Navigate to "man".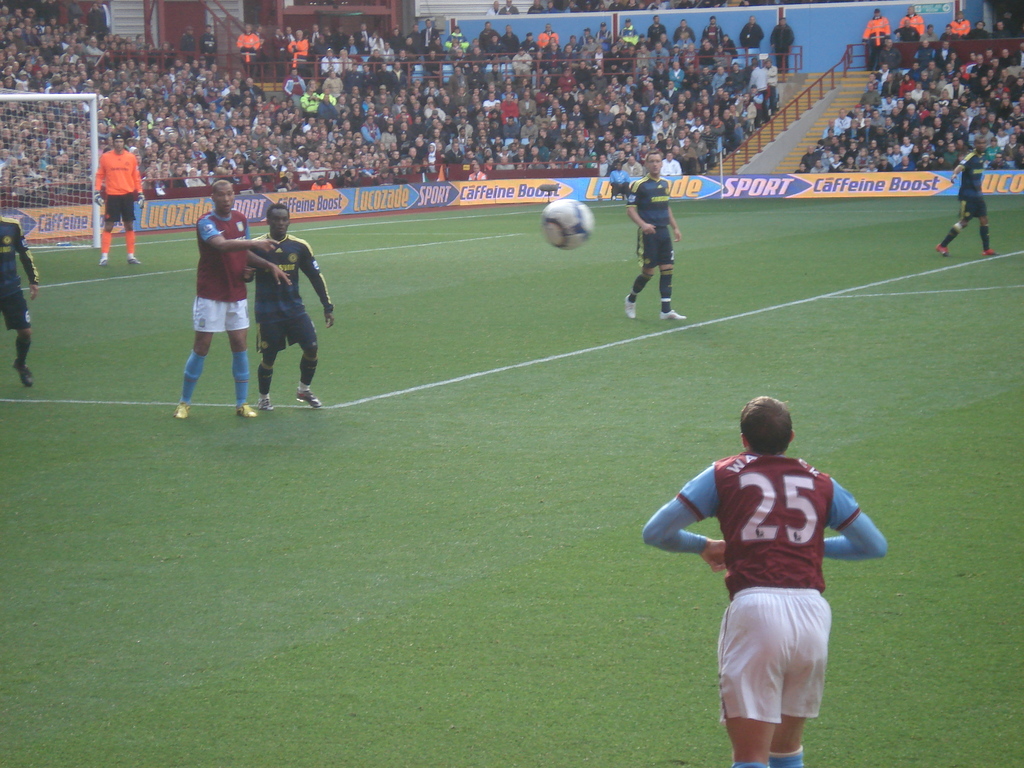
Navigation target: [243, 204, 333, 414].
